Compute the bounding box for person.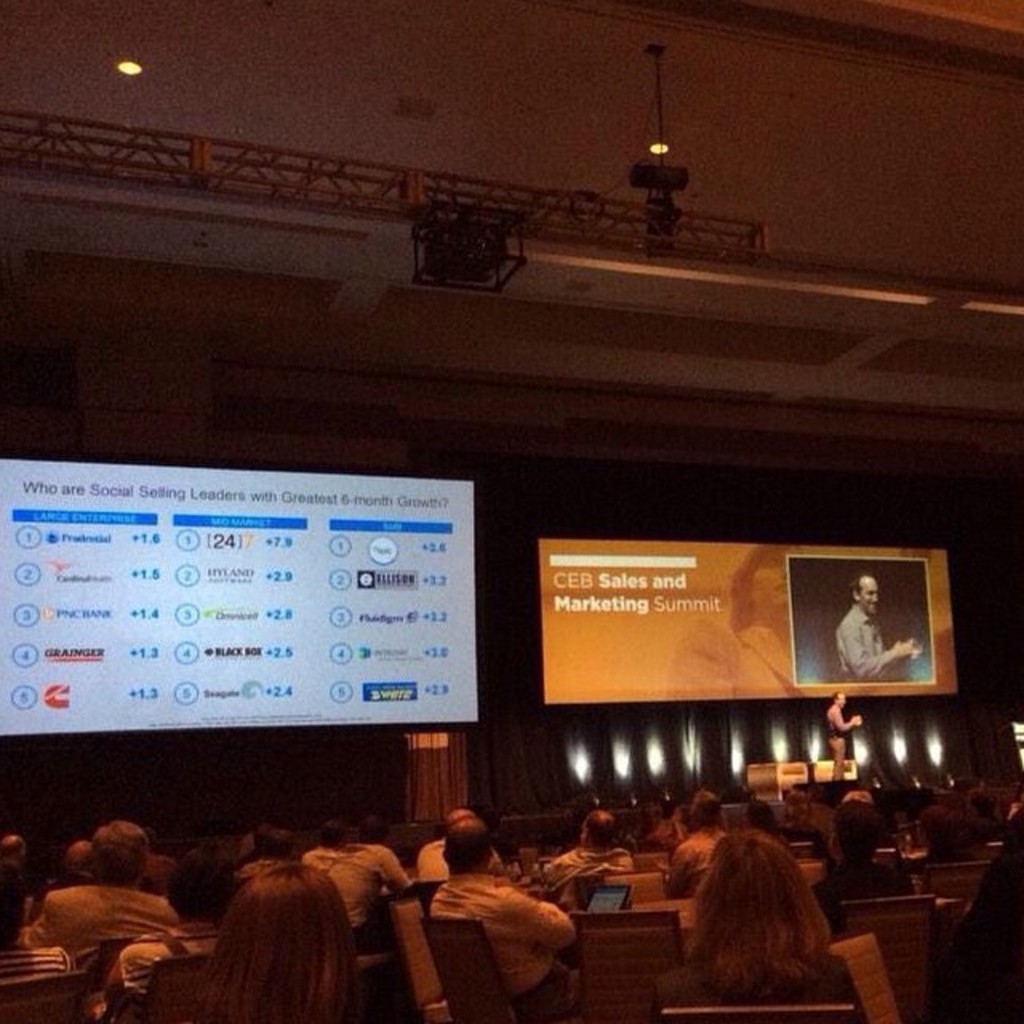
select_region(670, 803, 850, 1018).
